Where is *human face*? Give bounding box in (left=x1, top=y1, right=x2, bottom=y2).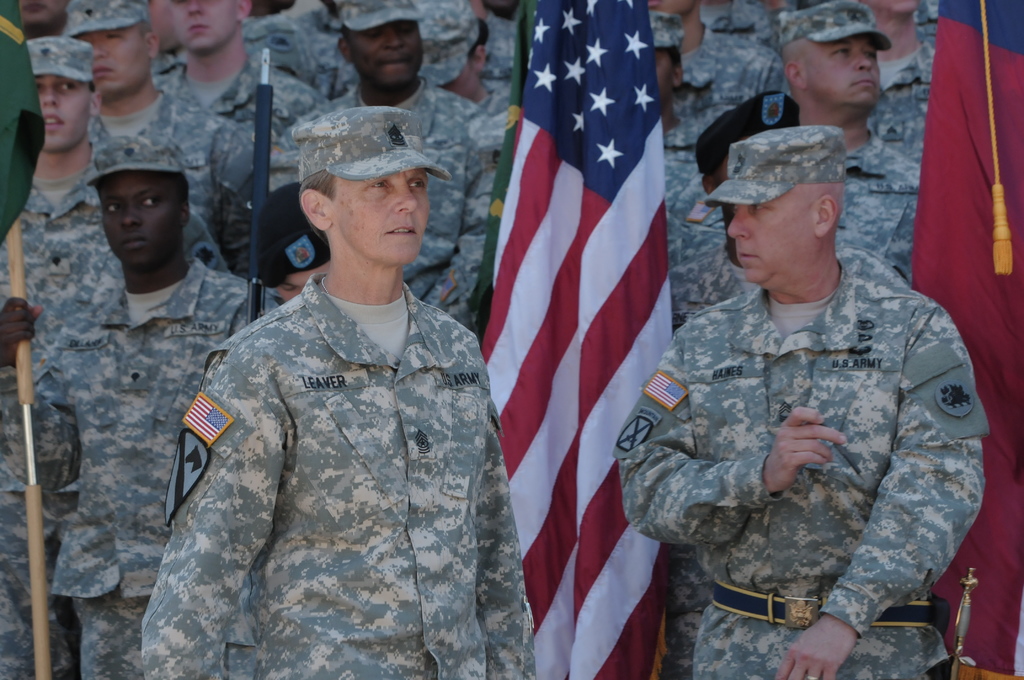
(left=726, top=191, right=808, bottom=284).
